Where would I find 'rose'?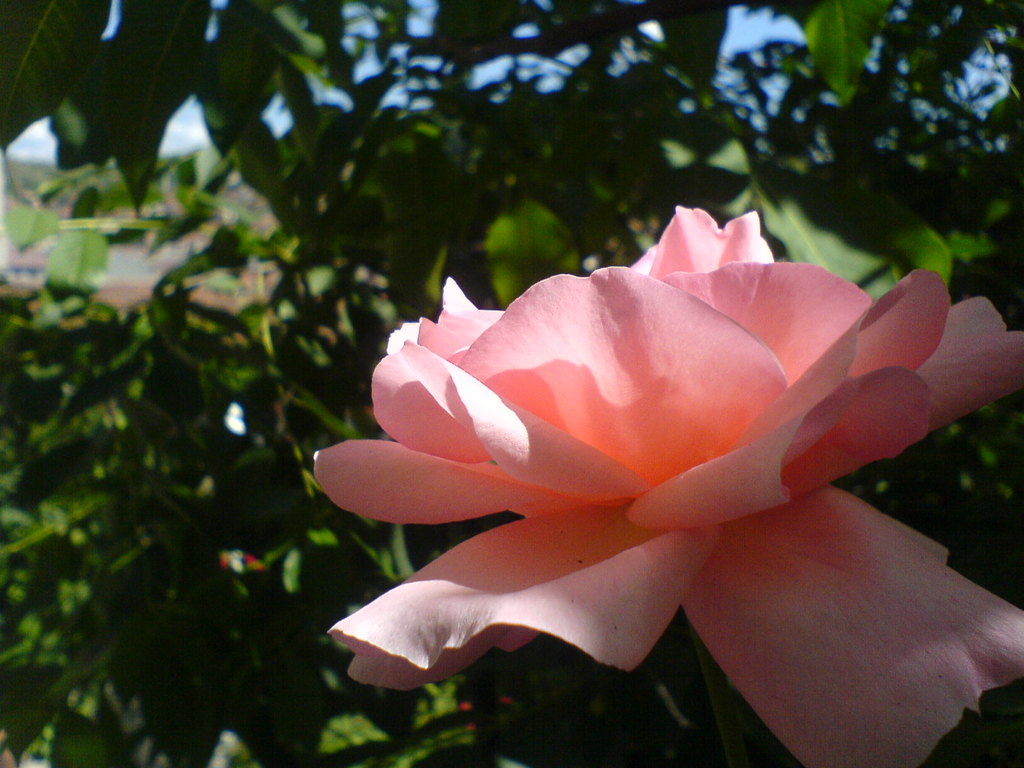
At pyautogui.locateOnScreen(307, 202, 1023, 767).
